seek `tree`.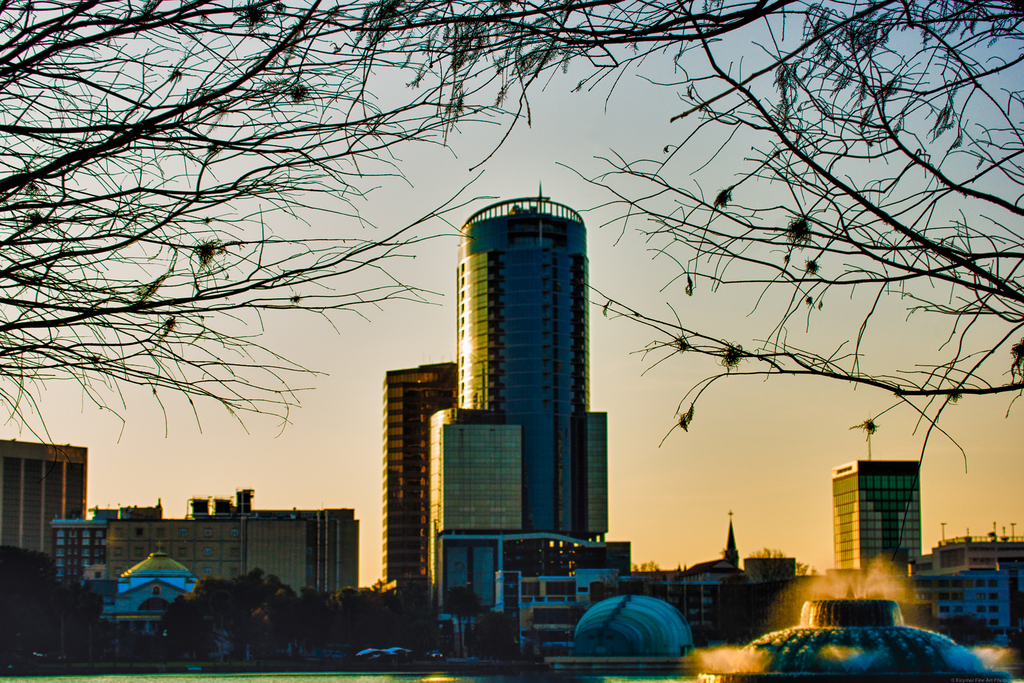
[440,586,486,659].
